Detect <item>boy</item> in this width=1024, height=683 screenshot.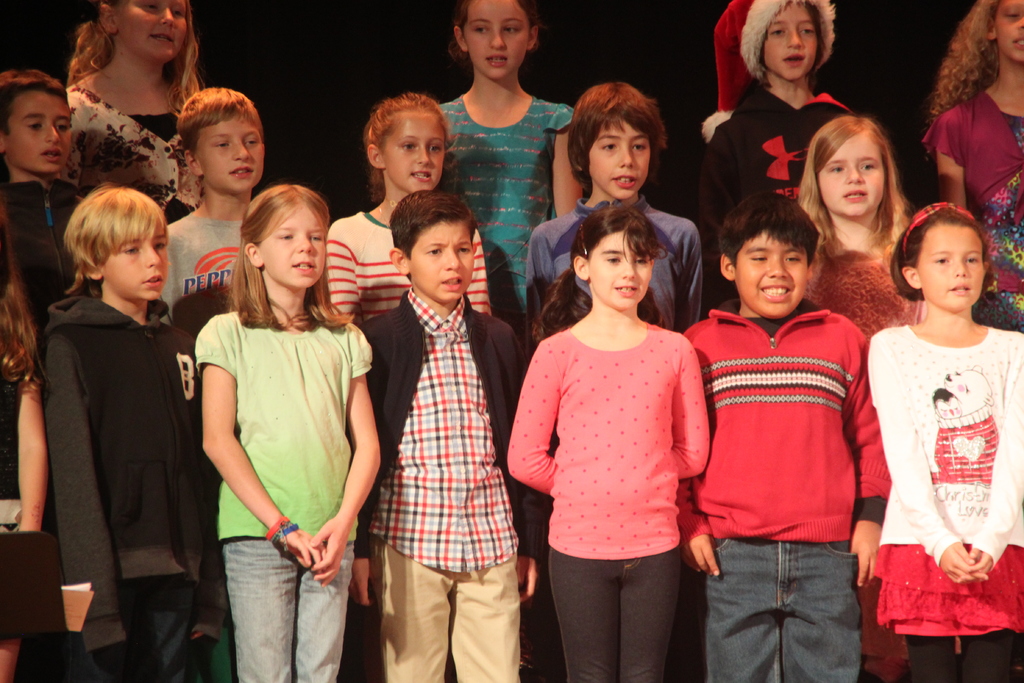
Detection: 157 89 265 341.
